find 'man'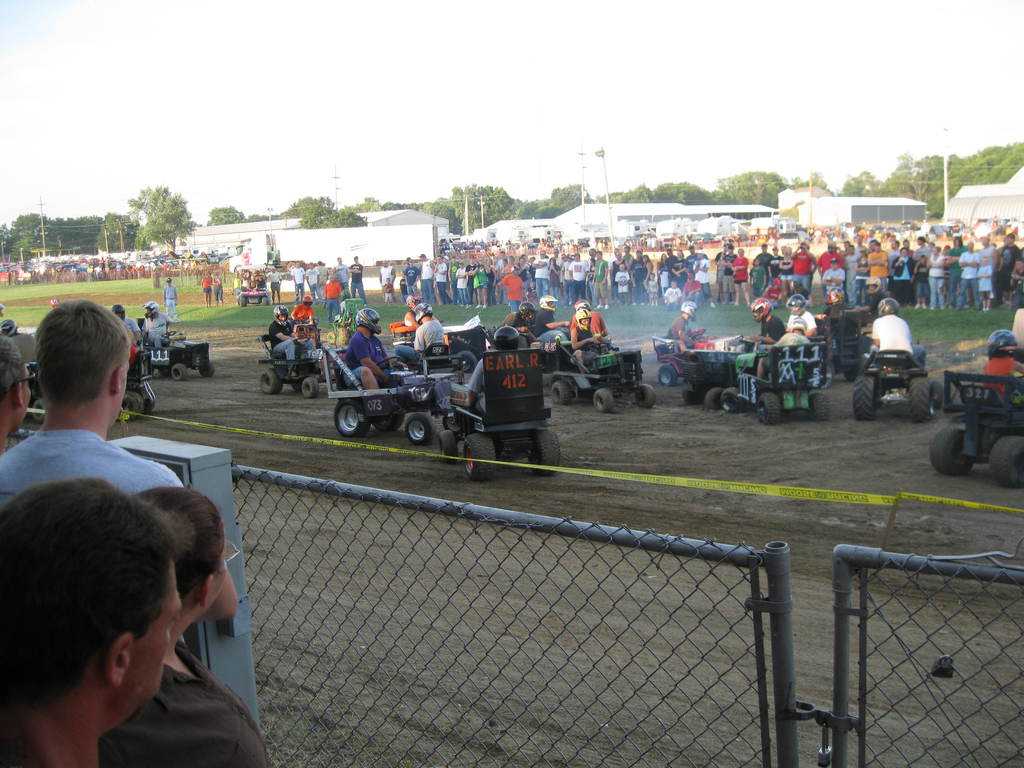
locate(788, 294, 819, 344)
